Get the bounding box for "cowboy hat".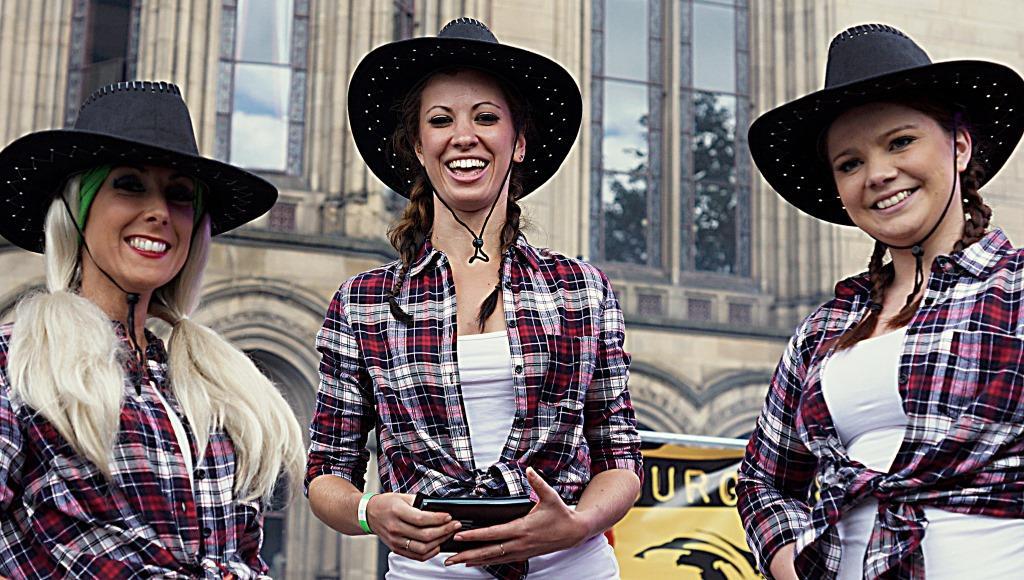
box=[0, 79, 281, 361].
